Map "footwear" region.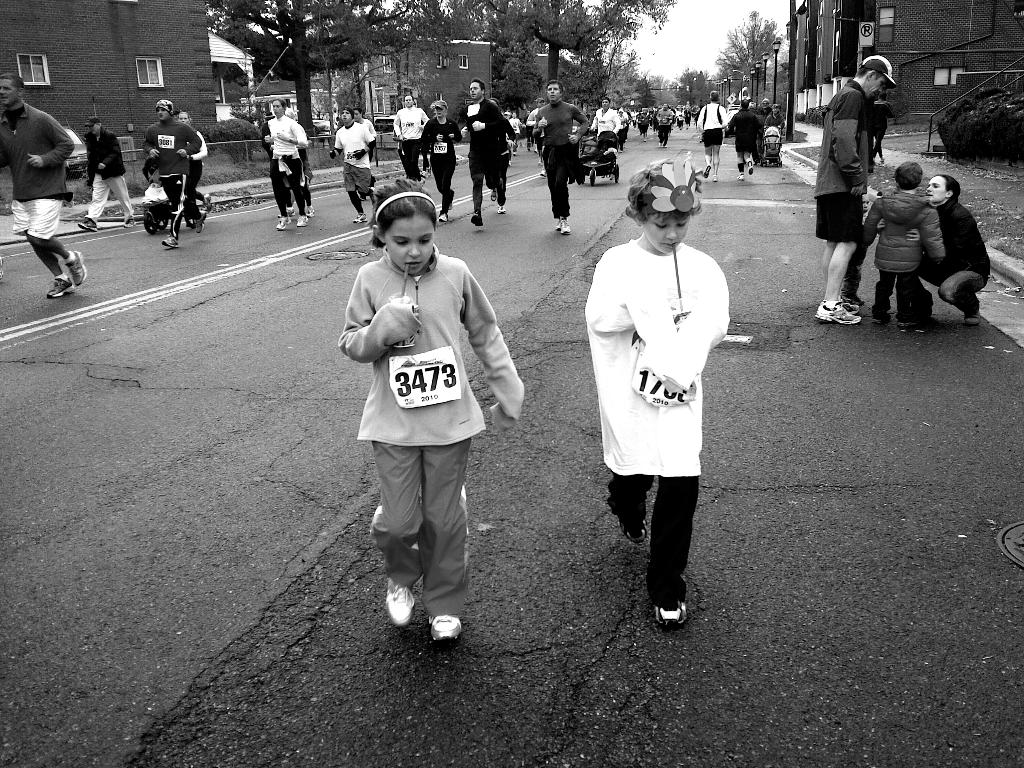
Mapped to Rect(814, 303, 860, 325).
